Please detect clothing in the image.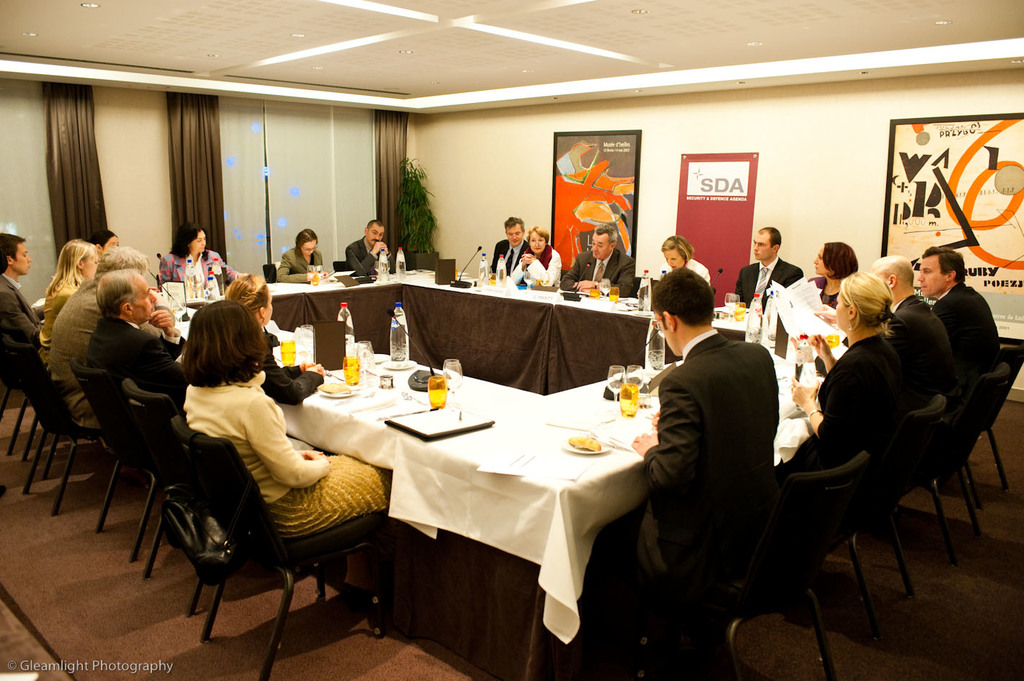
select_region(937, 279, 1002, 371).
